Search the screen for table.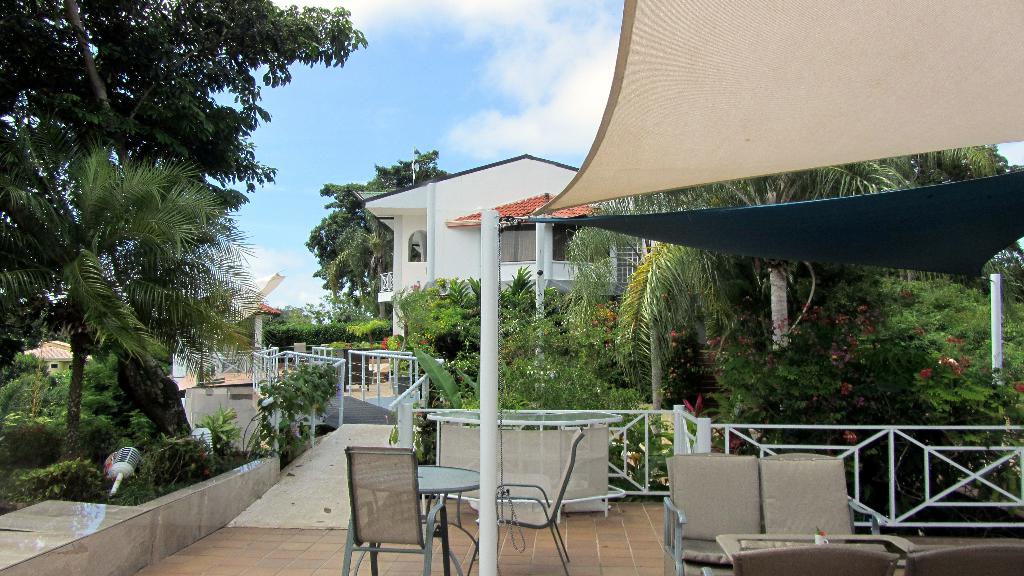
Found at {"left": 714, "top": 537, "right": 917, "bottom": 564}.
